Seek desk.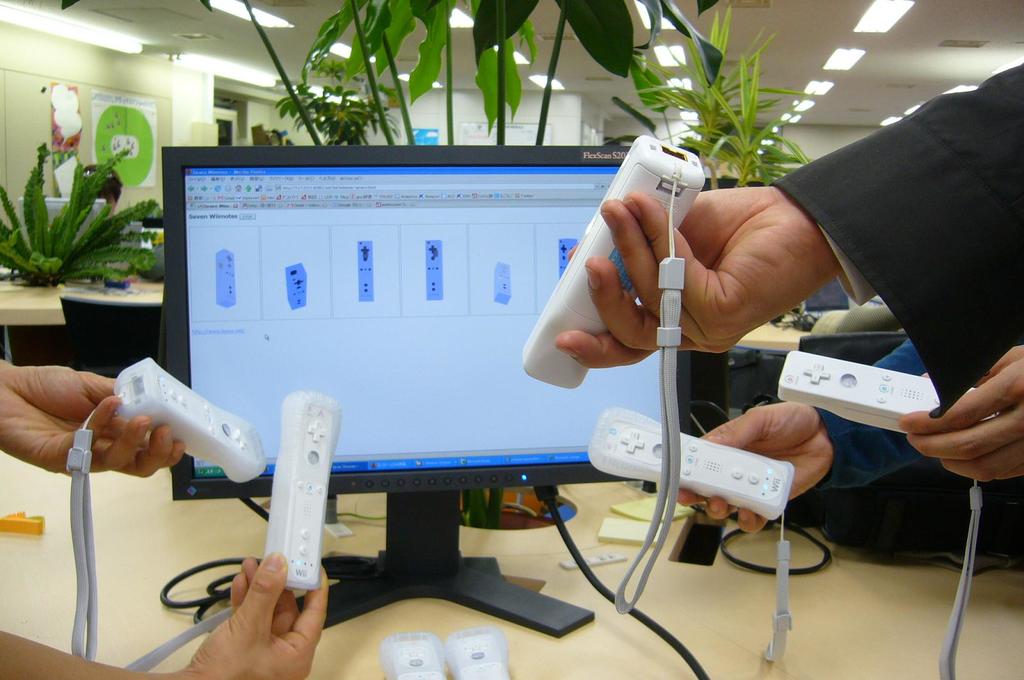
left=3, top=456, right=1023, bottom=676.
